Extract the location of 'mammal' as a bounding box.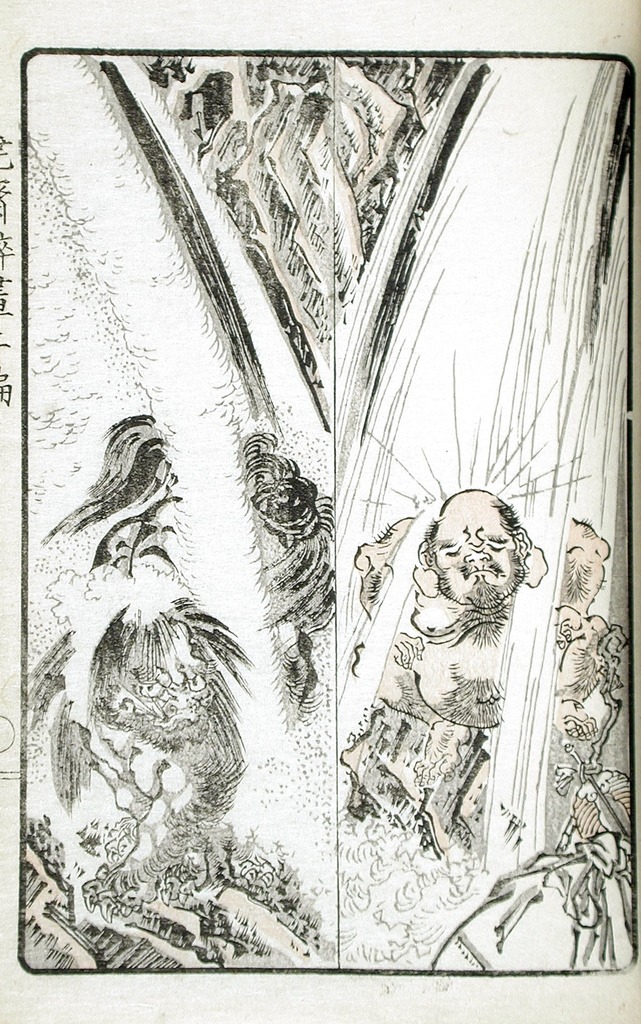
crop(327, 484, 628, 857).
